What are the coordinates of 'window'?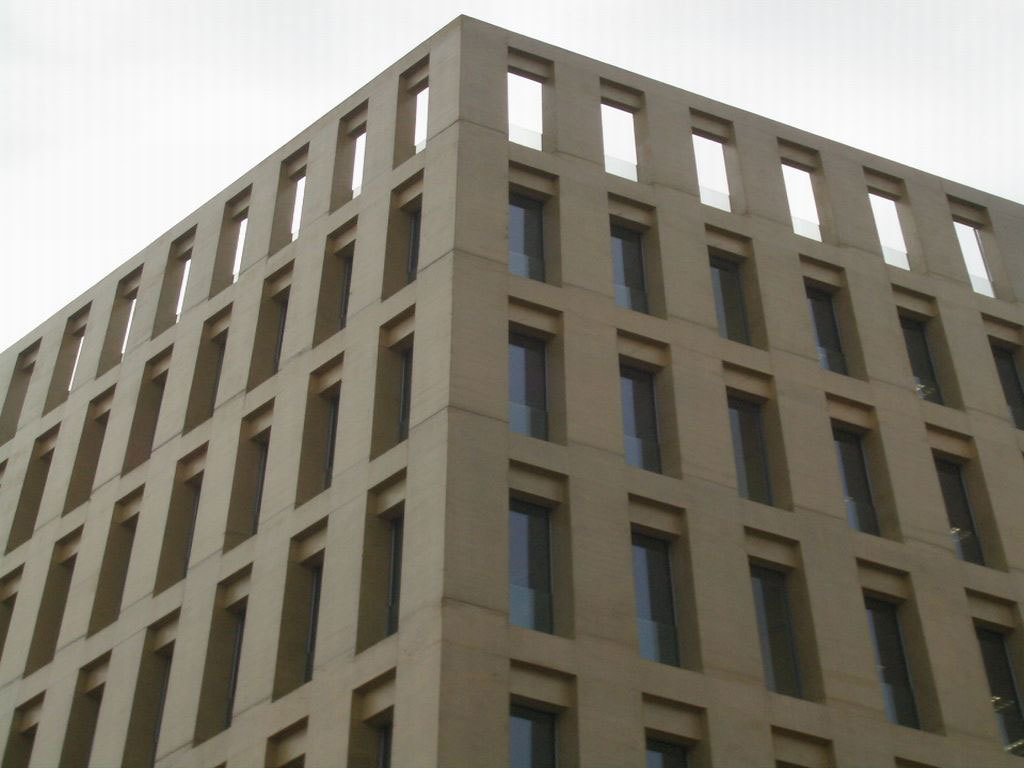
990,332,1023,423.
